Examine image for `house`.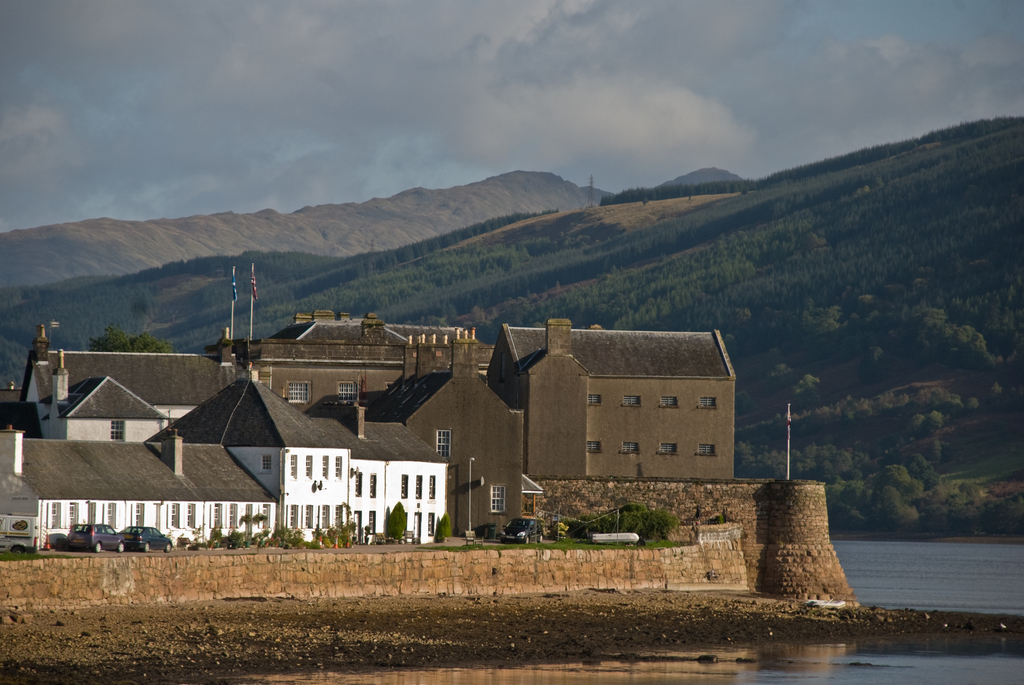
Examination result: {"x1": 25, "y1": 342, "x2": 240, "y2": 439}.
